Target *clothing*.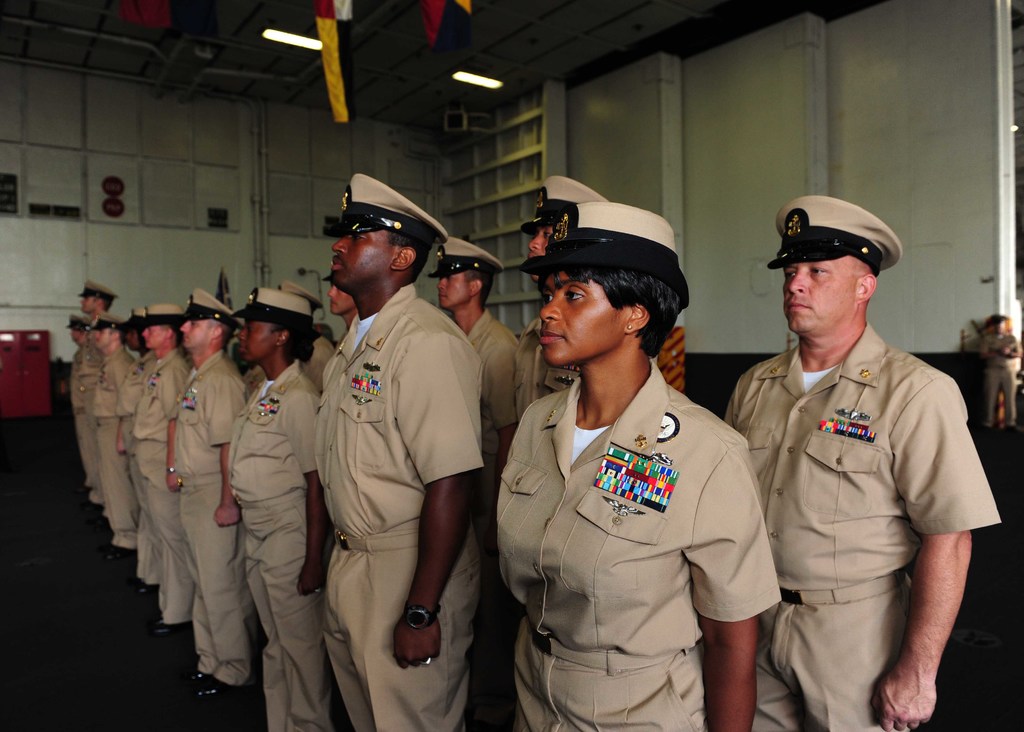
Target region: rect(696, 314, 1005, 731).
